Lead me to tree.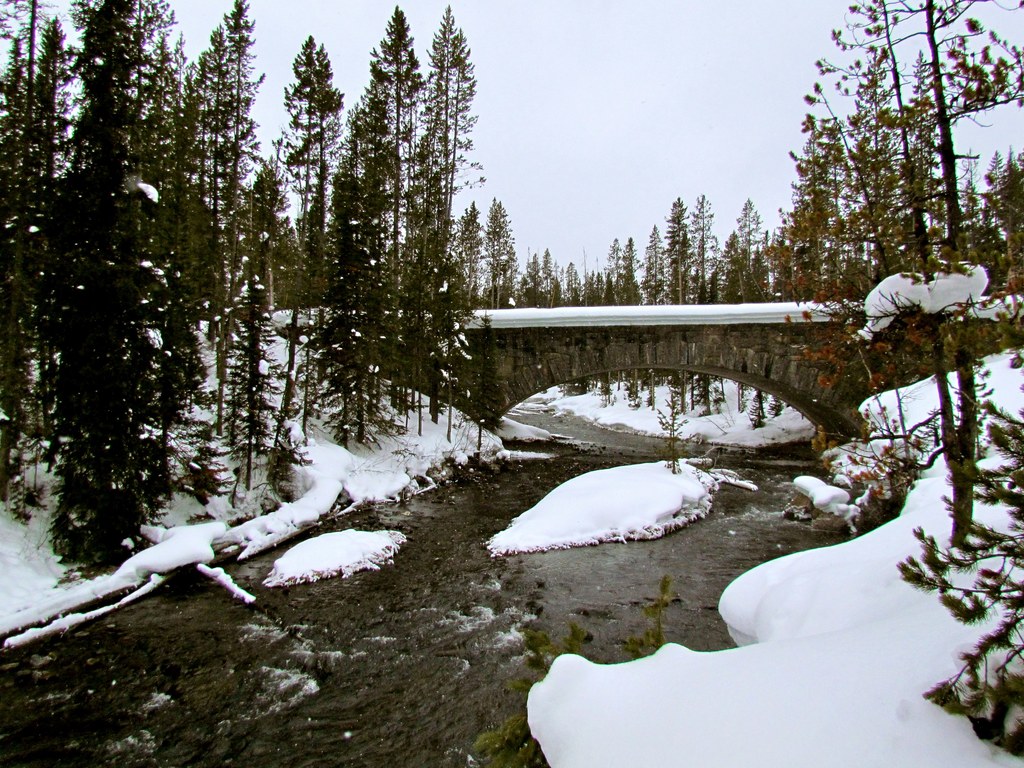
Lead to 986:143:1023:351.
